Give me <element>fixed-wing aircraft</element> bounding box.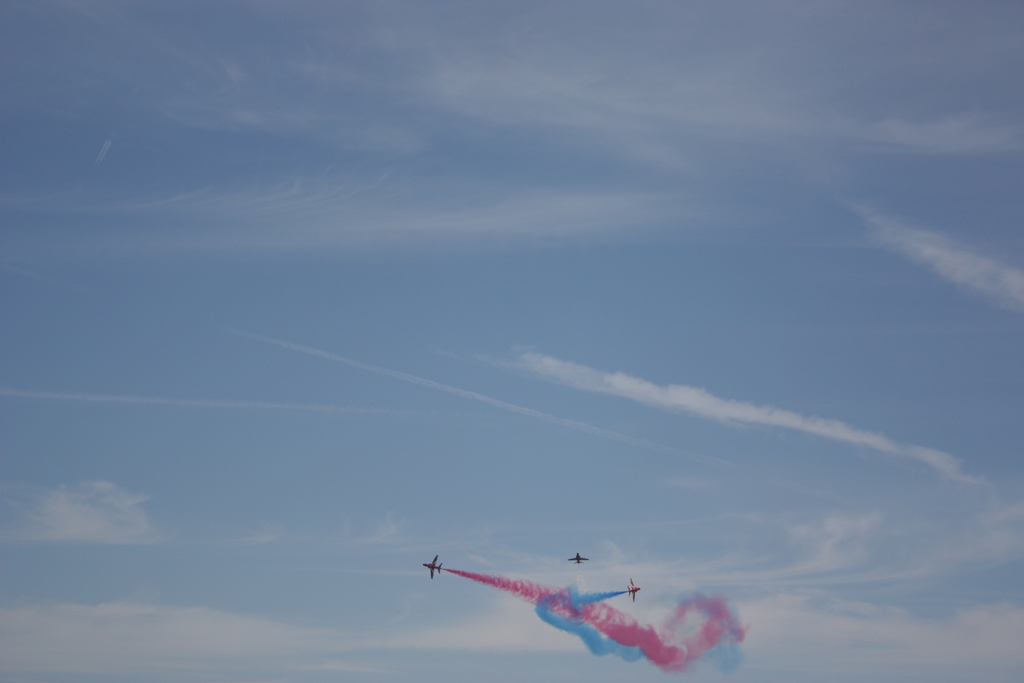
x1=420, y1=555, x2=444, y2=580.
